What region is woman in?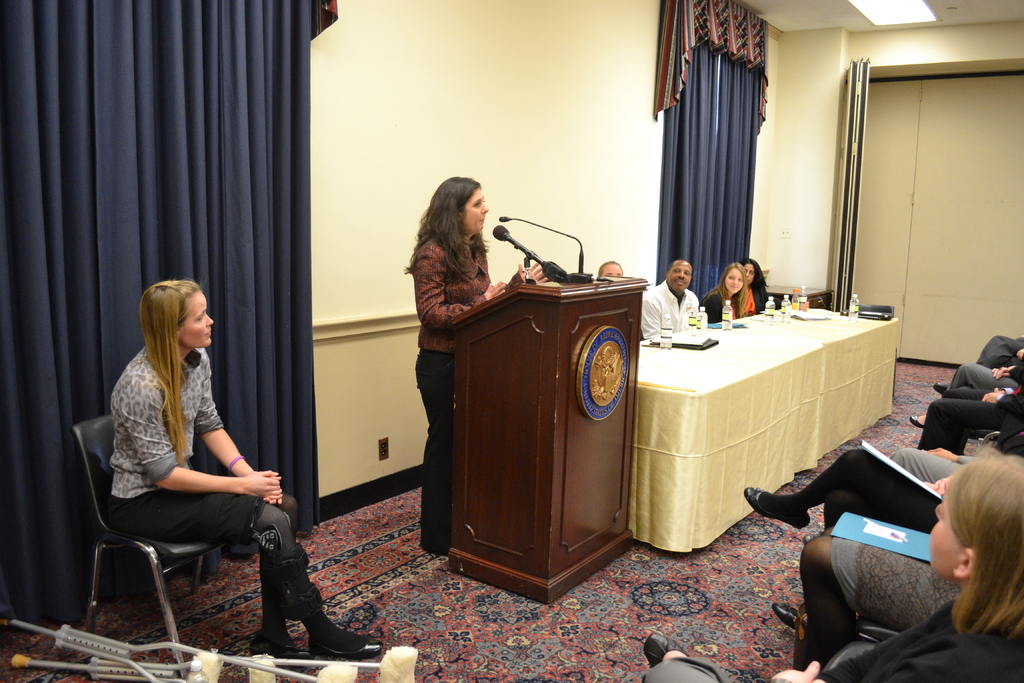
{"x1": 401, "y1": 173, "x2": 551, "y2": 552}.
